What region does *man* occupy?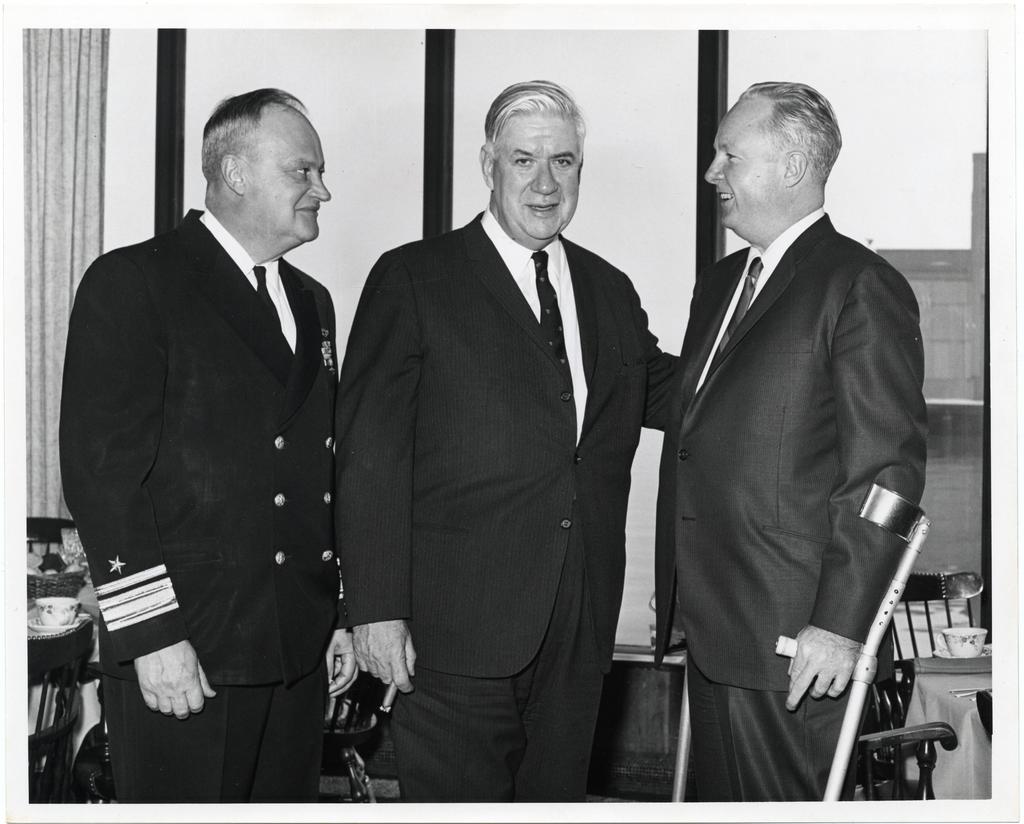
(x1=57, y1=88, x2=345, y2=808).
